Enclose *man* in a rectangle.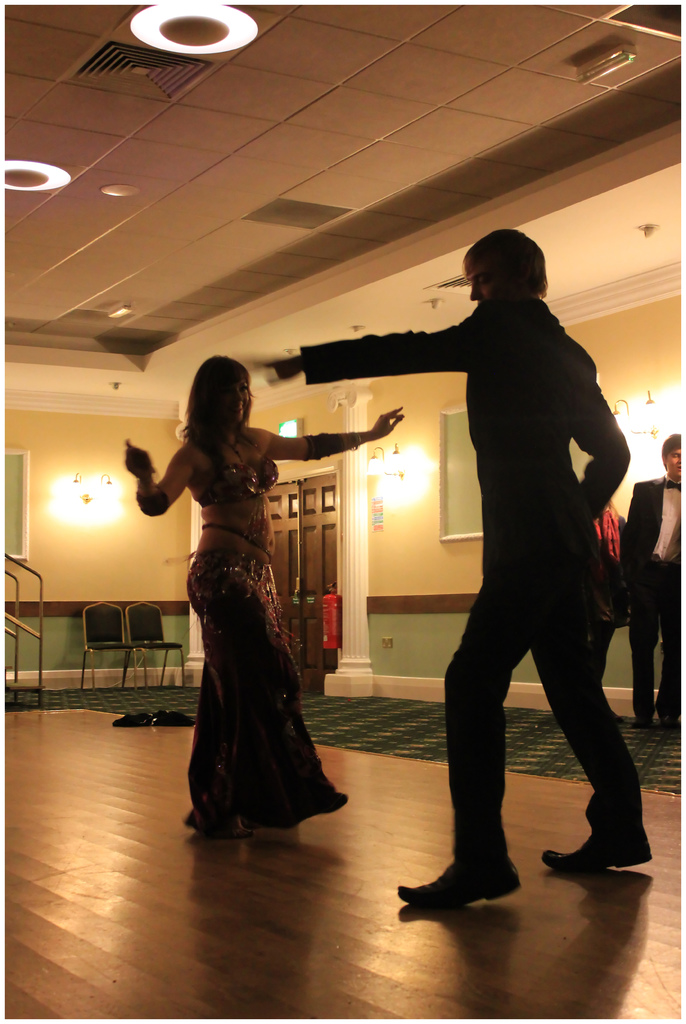
x1=250 y1=217 x2=643 y2=904.
